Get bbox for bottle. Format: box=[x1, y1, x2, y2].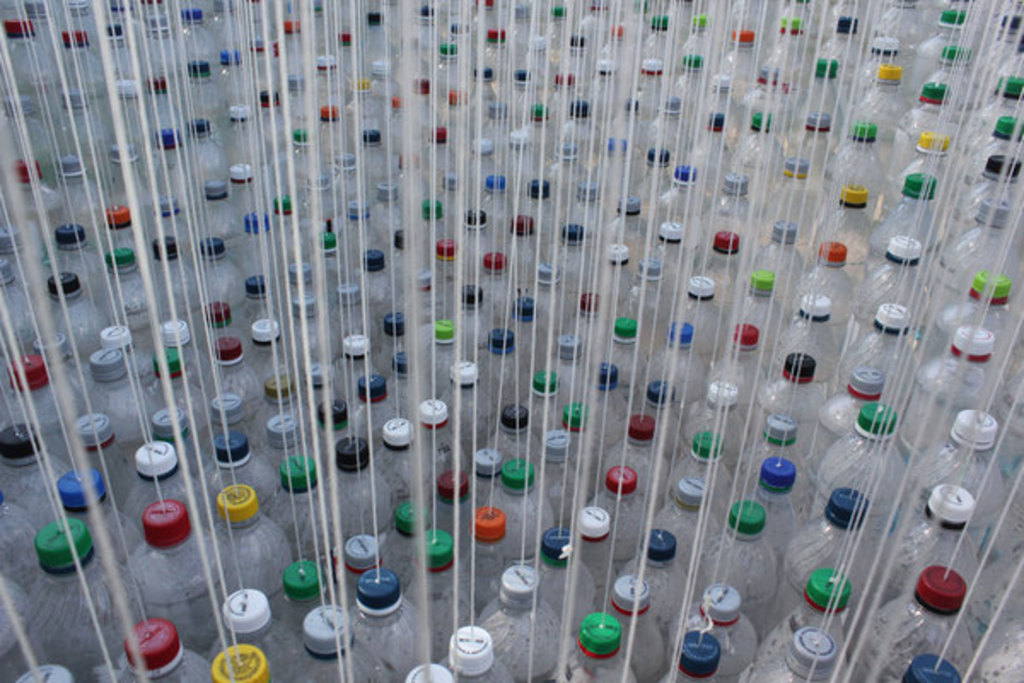
box=[975, 75, 1022, 145].
